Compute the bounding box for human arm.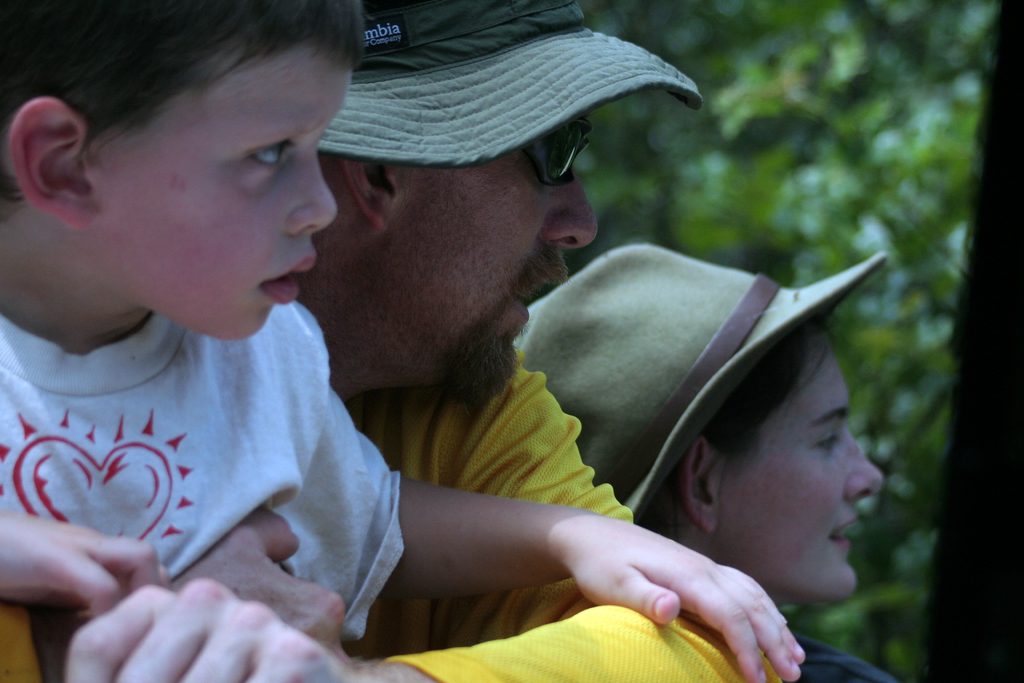
0,509,172,618.
